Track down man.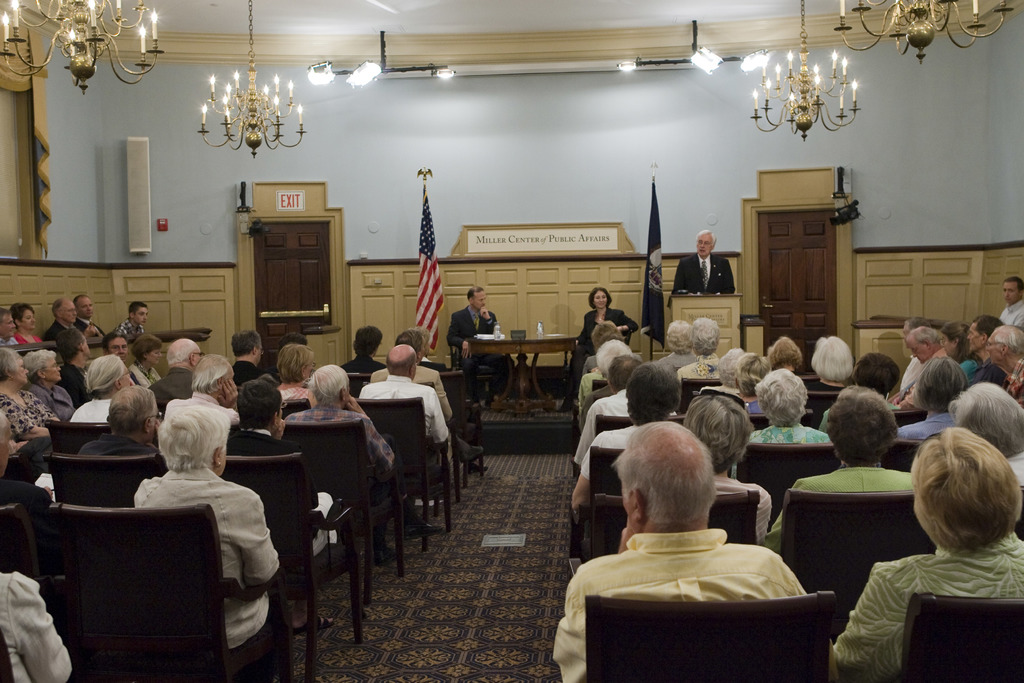
Tracked to [x1=98, y1=328, x2=154, y2=384].
